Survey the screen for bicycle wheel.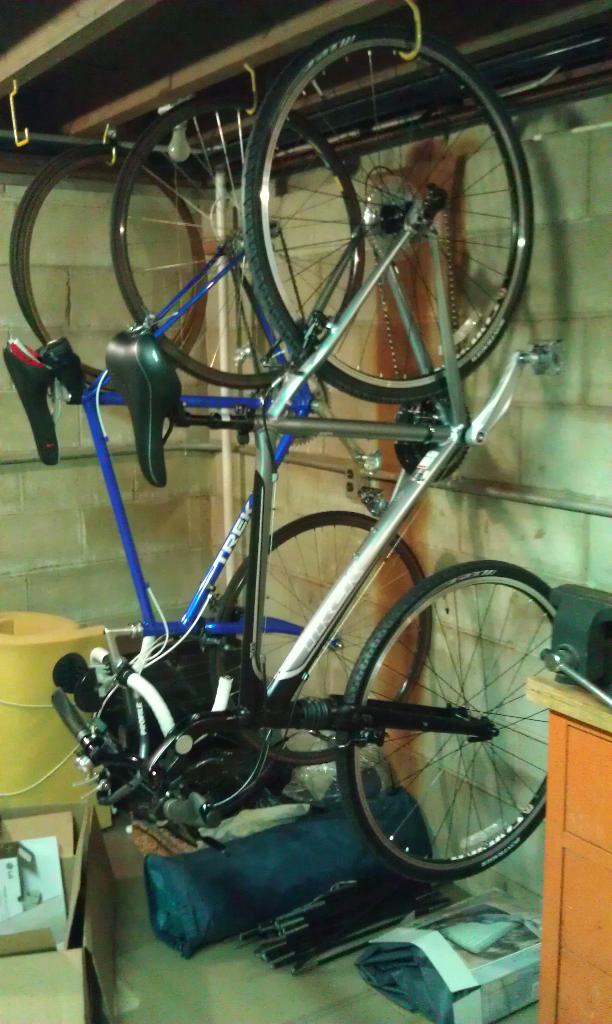
Survey found: box(238, 28, 533, 405).
